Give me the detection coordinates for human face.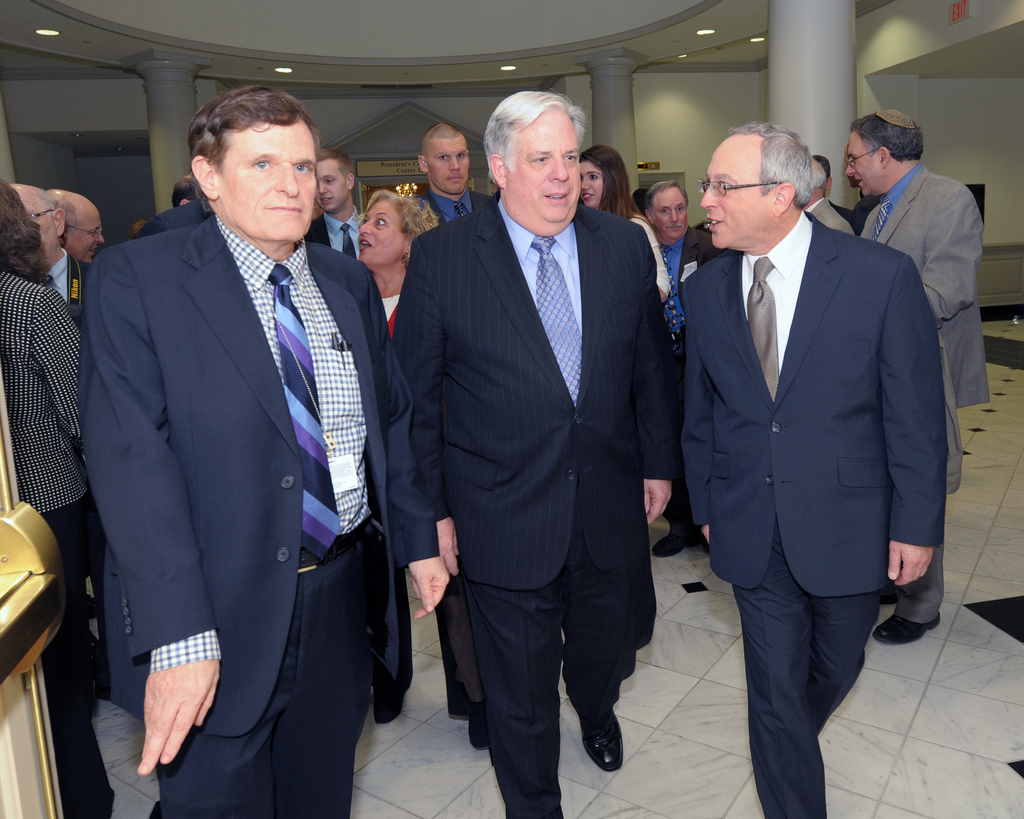
bbox=(67, 216, 106, 266).
